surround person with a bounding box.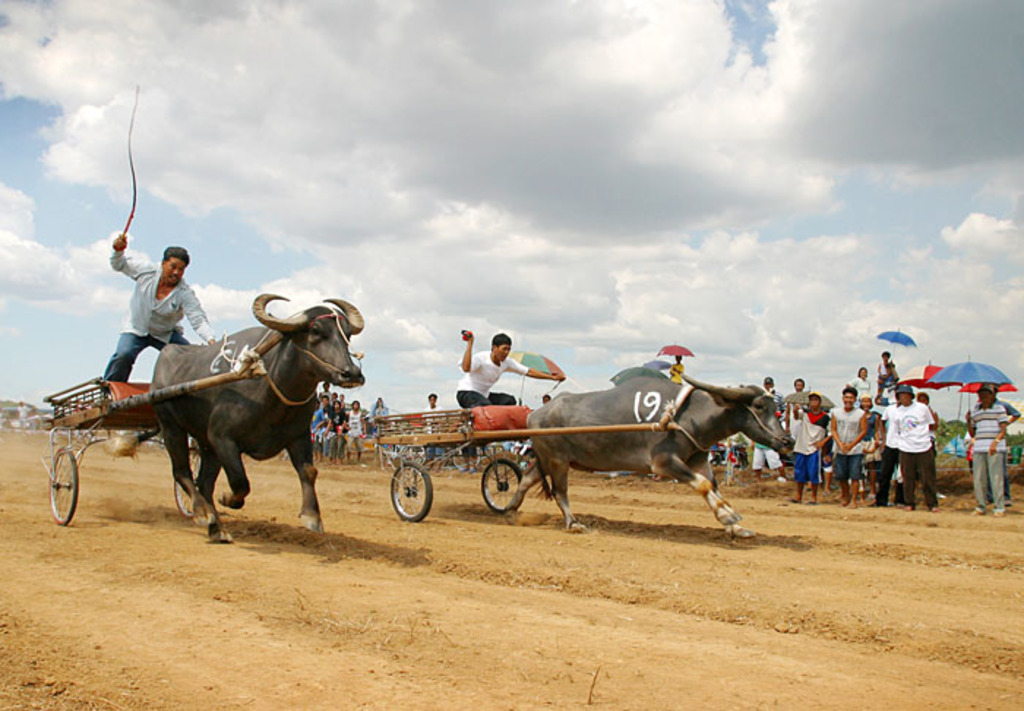
bbox=[813, 383, 865, 509].
